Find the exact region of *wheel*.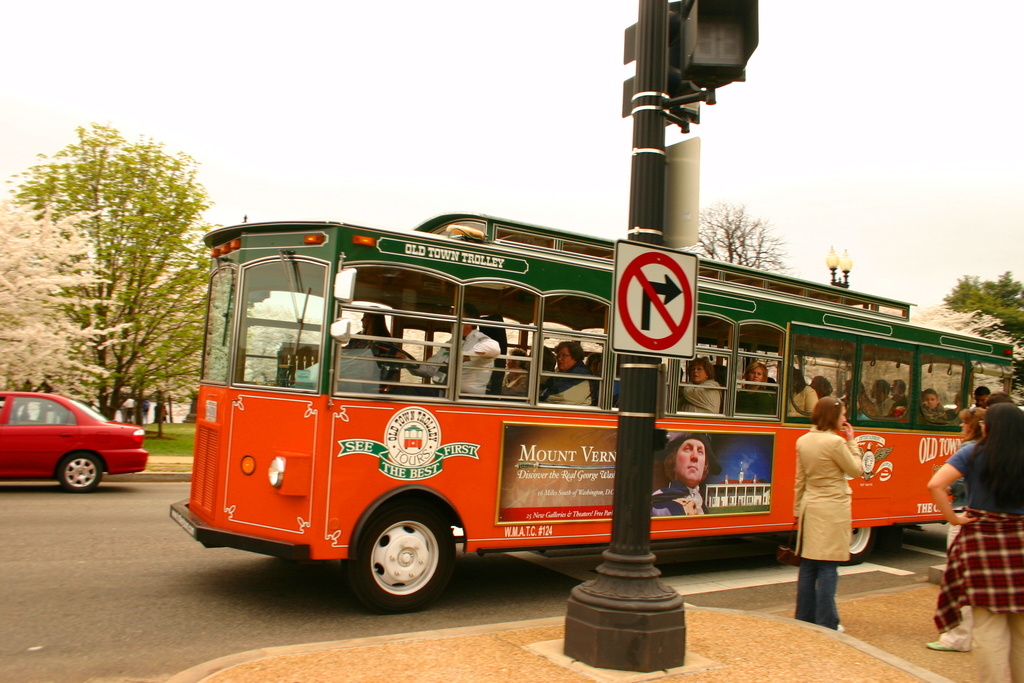
Exact region: pyautogui.locateOnScreen(374, 342, 419, 368).
